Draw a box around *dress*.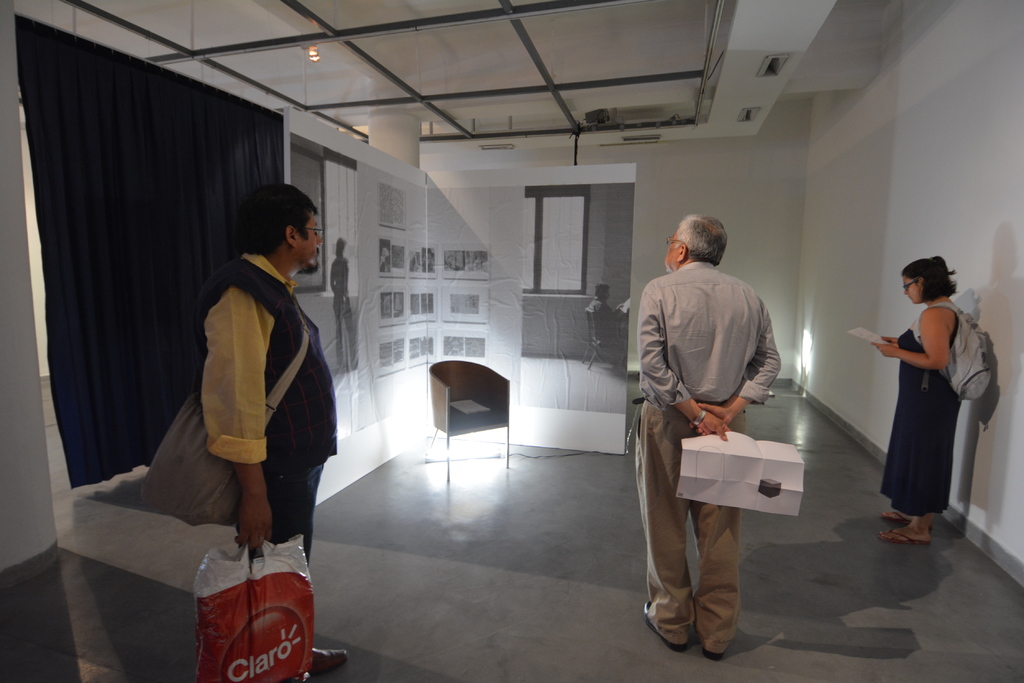
box=[881, 305, 948, 503].
